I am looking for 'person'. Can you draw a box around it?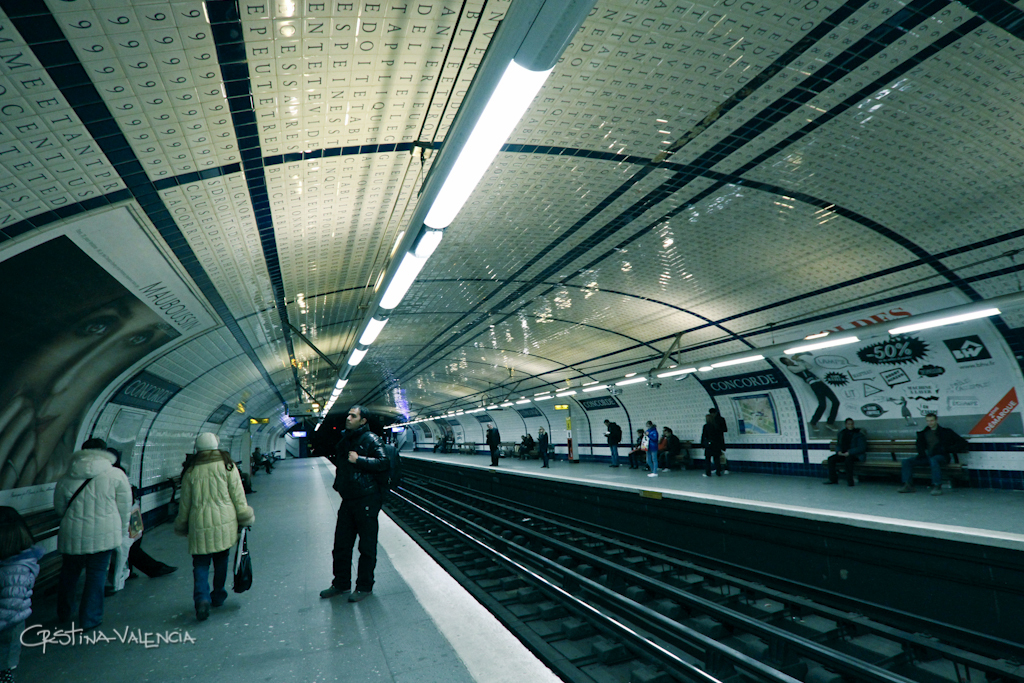
Sure, the bounding box is (900,411,970,497).
